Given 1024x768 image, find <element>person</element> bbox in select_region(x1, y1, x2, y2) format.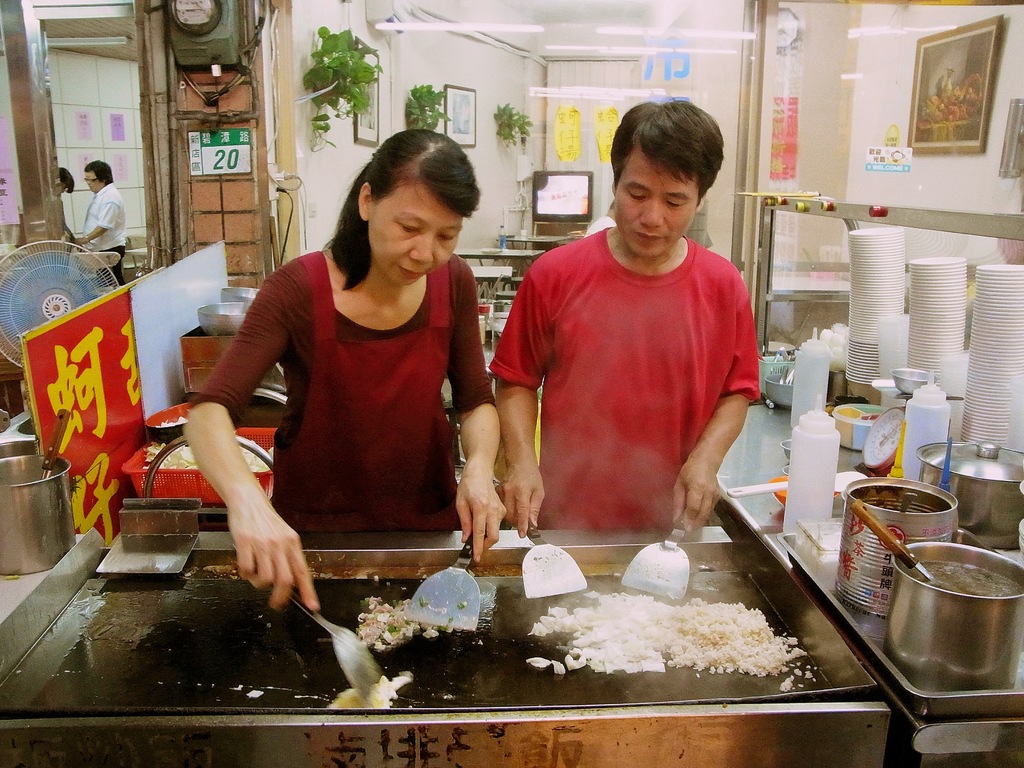
select_region(60, 166, 73, 246).
